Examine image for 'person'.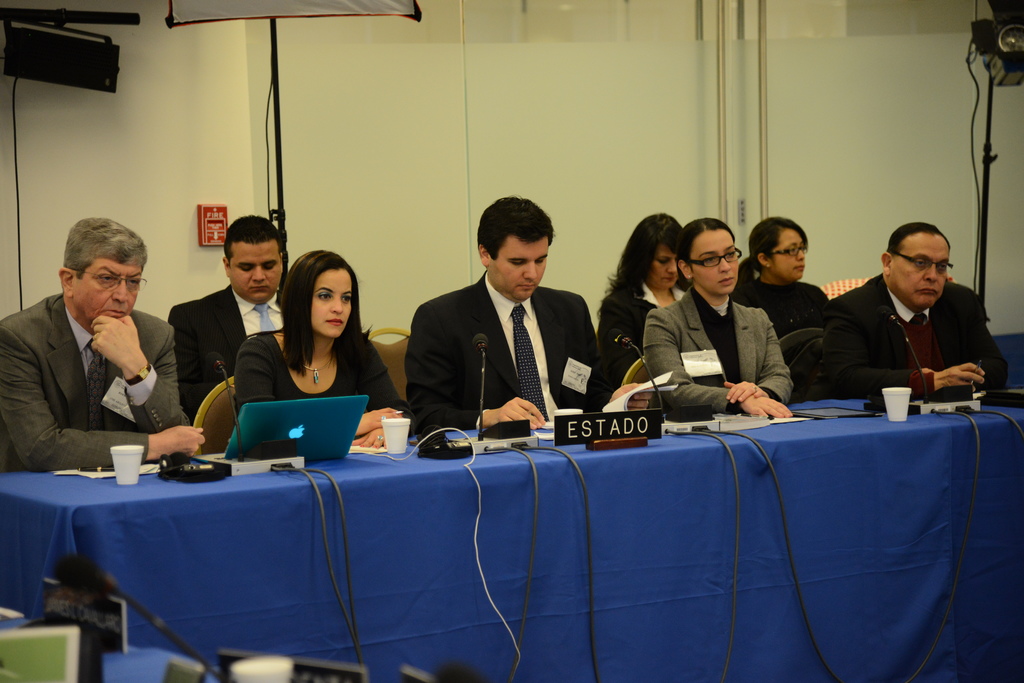
Examination result: detection(0, 218, 204, 475).
